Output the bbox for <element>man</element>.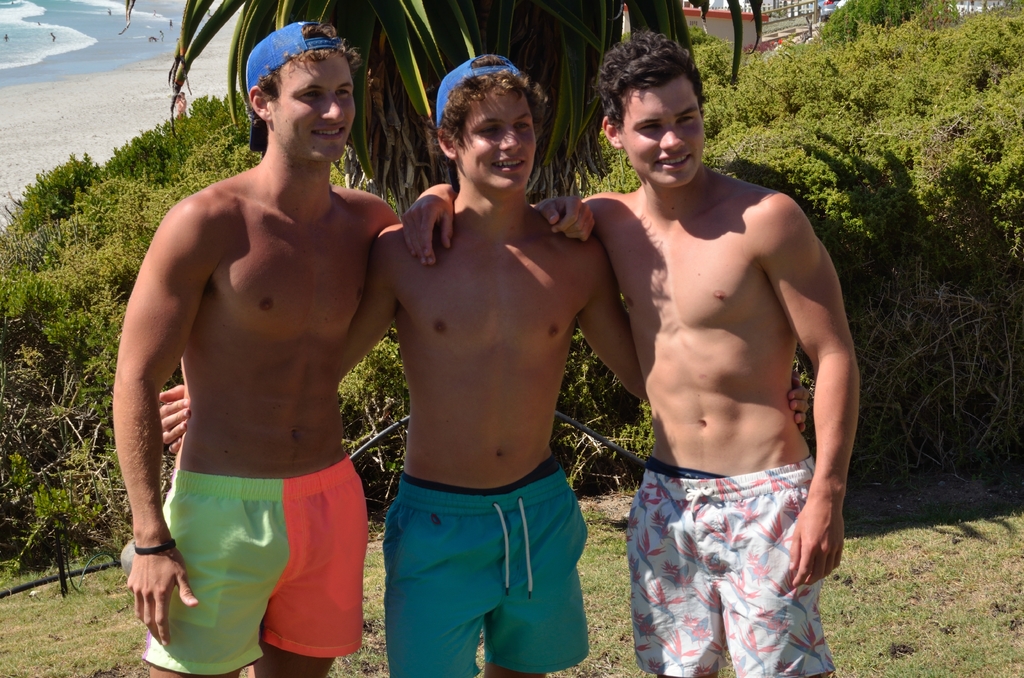
bbox(399, 24, 865, 677).
